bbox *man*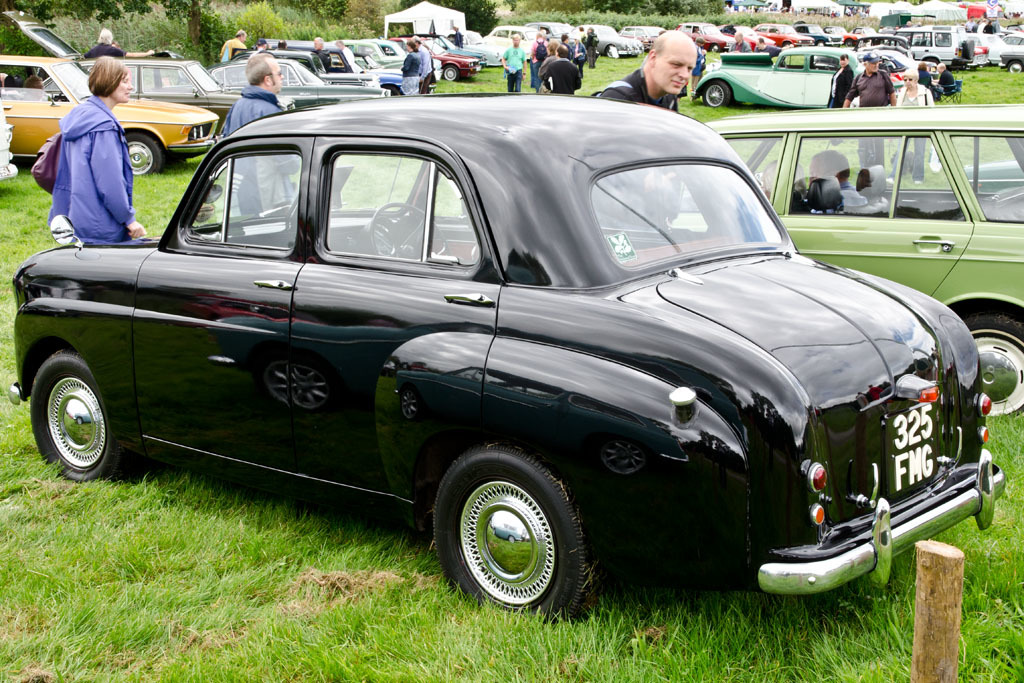
x1=586, y1=27, x2=699, y2=113
